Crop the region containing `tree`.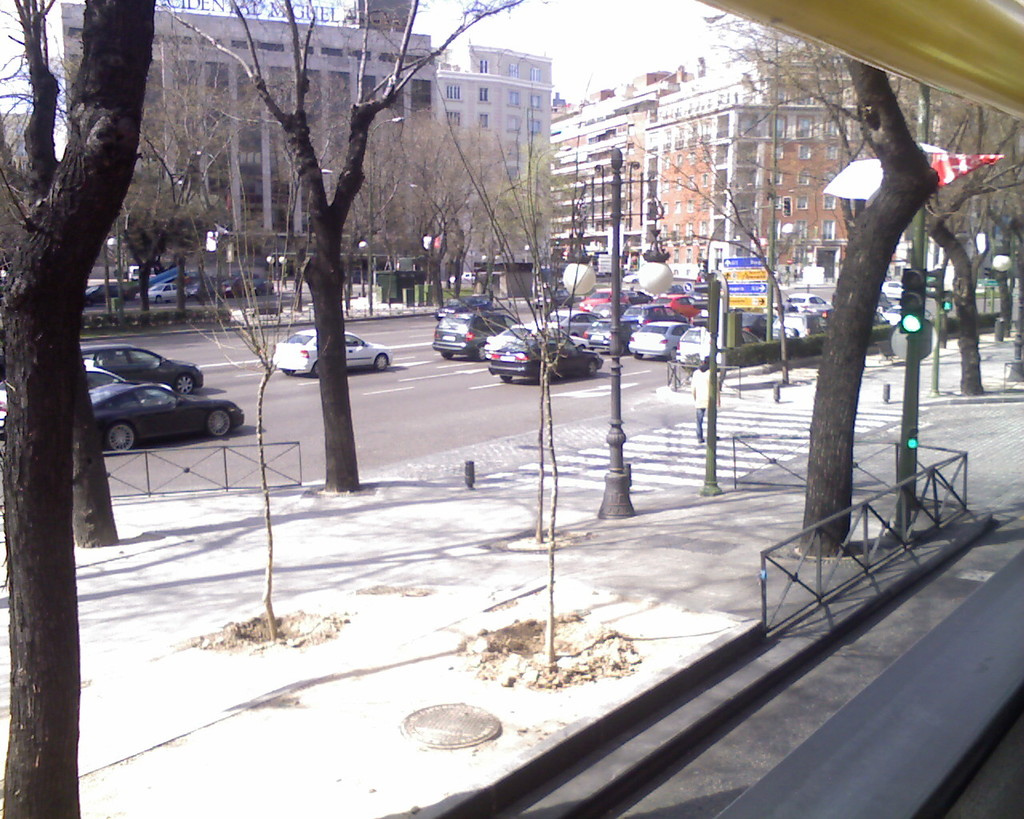
Crop region: bbox(687, 12, 1022, 398).
